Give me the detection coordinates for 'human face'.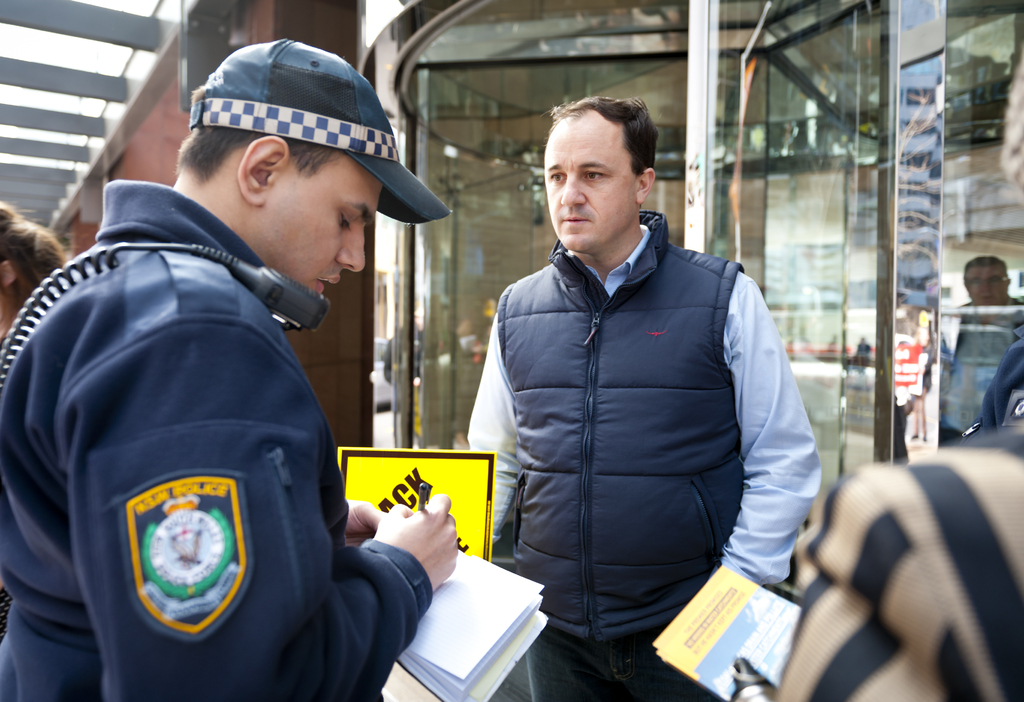
<box>544,113,637,254</box>.
